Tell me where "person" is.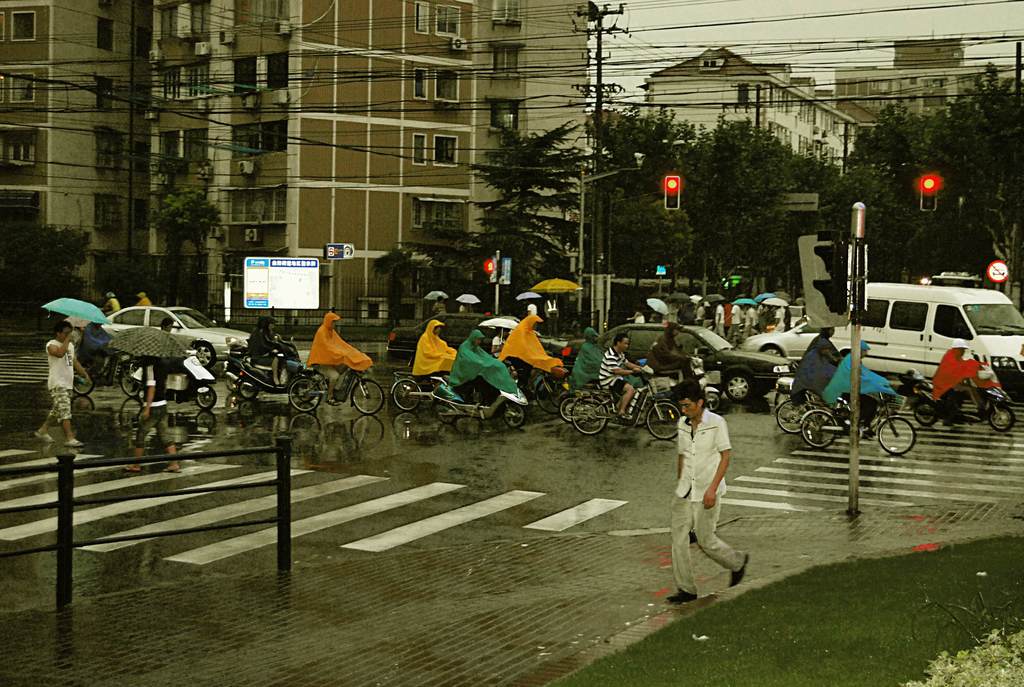
"person" is at bbox=[645, 323, 698, 386].
